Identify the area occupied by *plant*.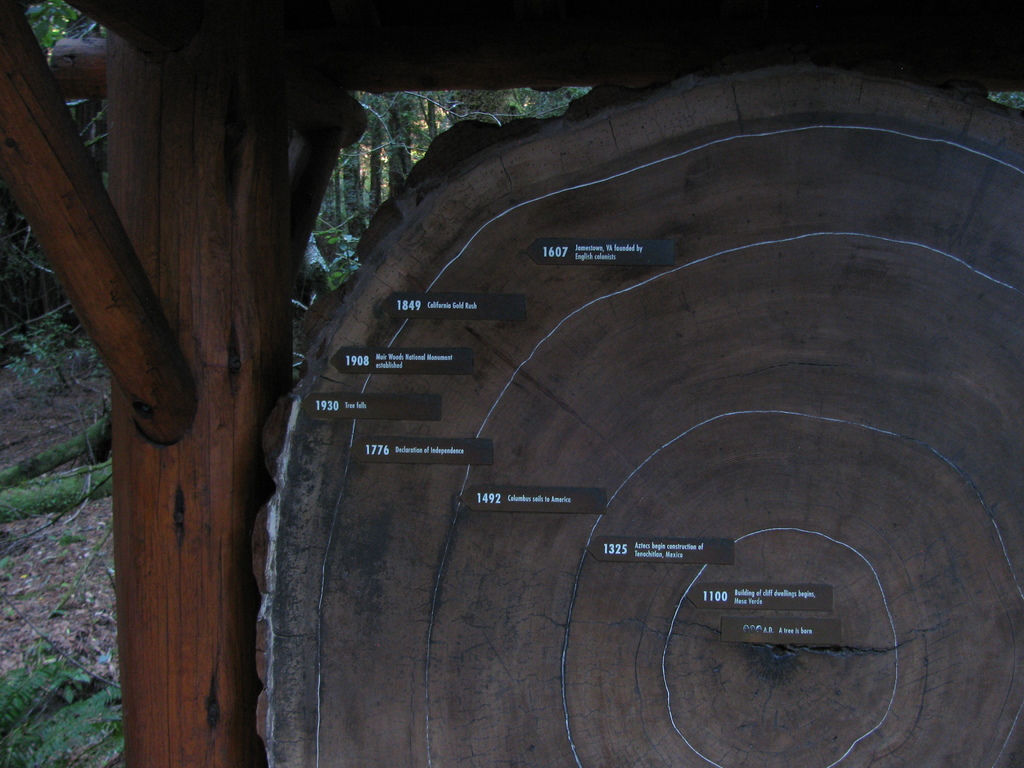
Area: [0,308,106,388].
